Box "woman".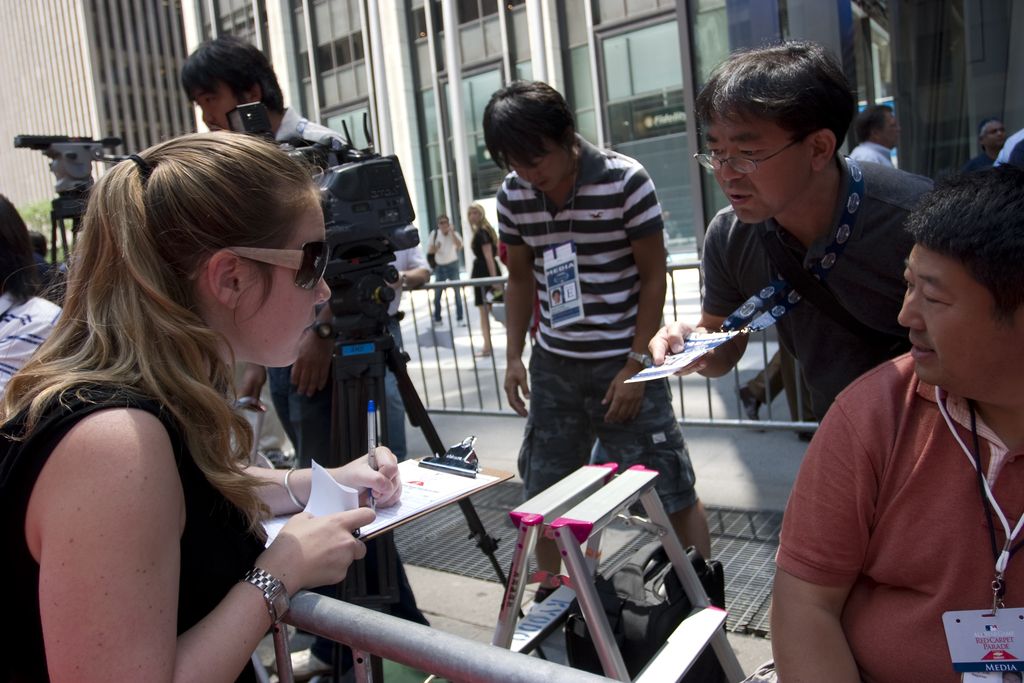
select_region(0, 128, 404, 682).
